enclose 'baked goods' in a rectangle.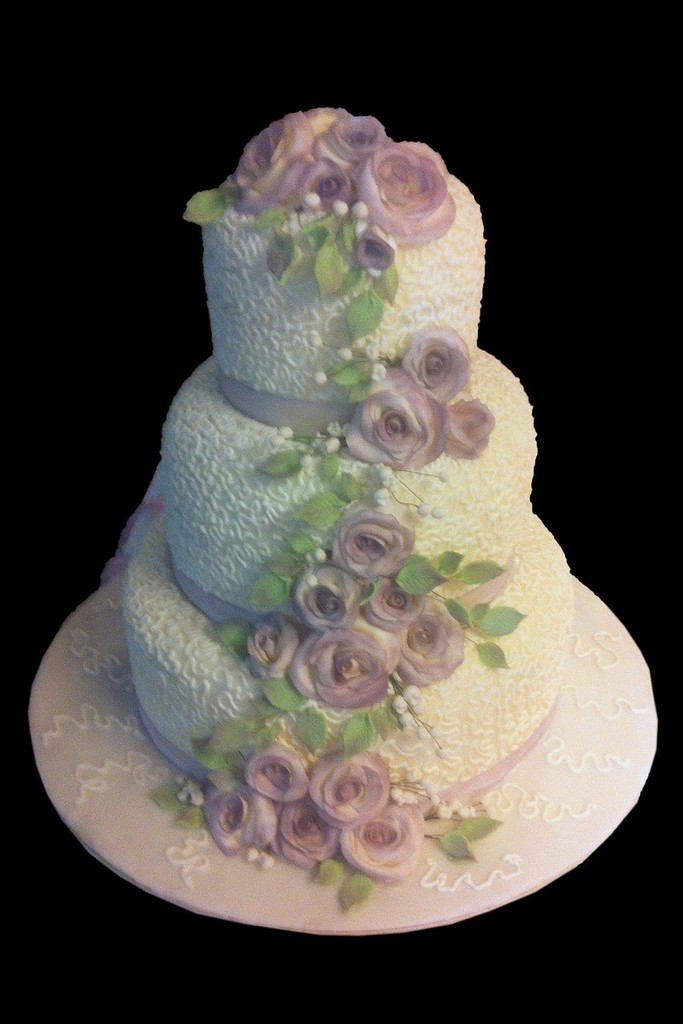
(132,101,575,889).
